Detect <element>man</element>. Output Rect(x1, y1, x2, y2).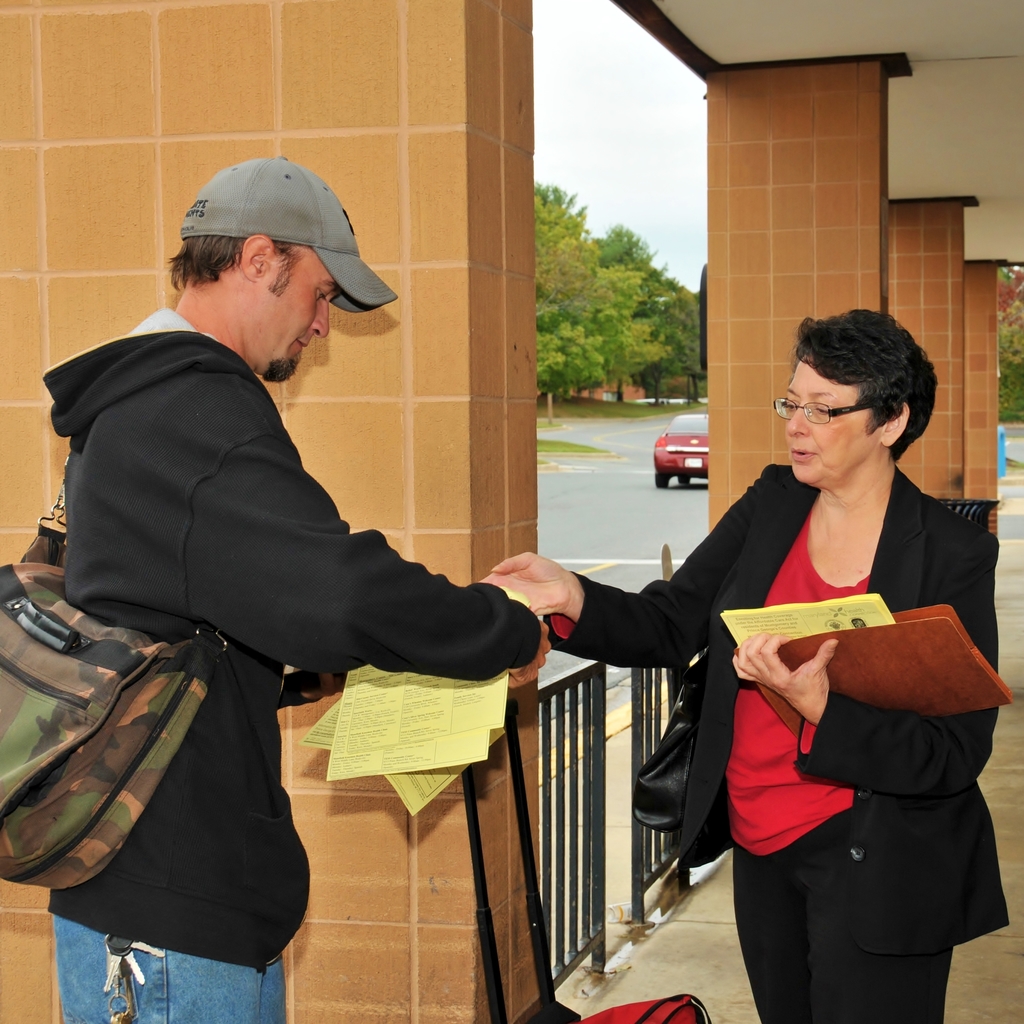
Rect(35, 147, 573, 1023).
